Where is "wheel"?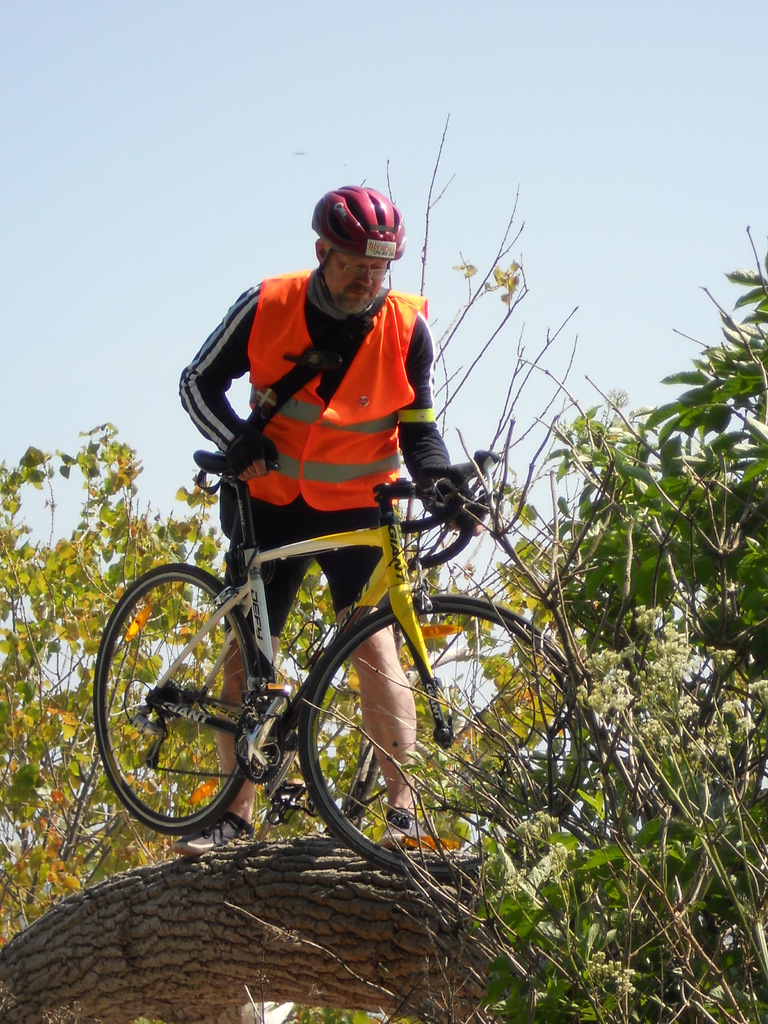
l=296, t=593, r=591, b=882.
